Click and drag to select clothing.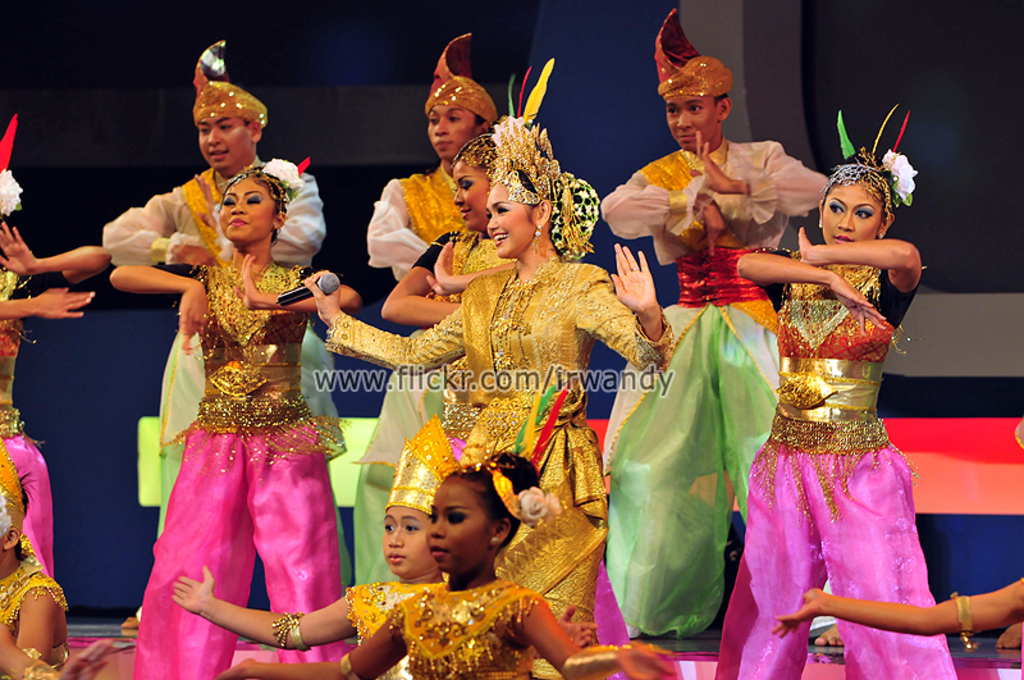
Selection: [600,140,835,640].
